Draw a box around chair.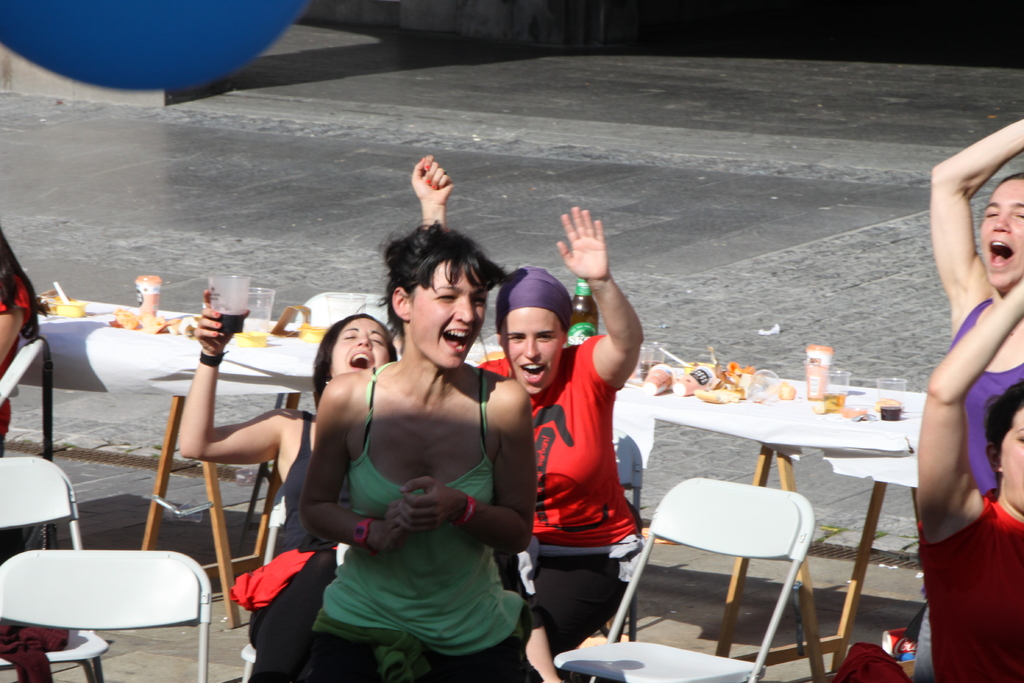
BBox(0, 551, 212, 682).
